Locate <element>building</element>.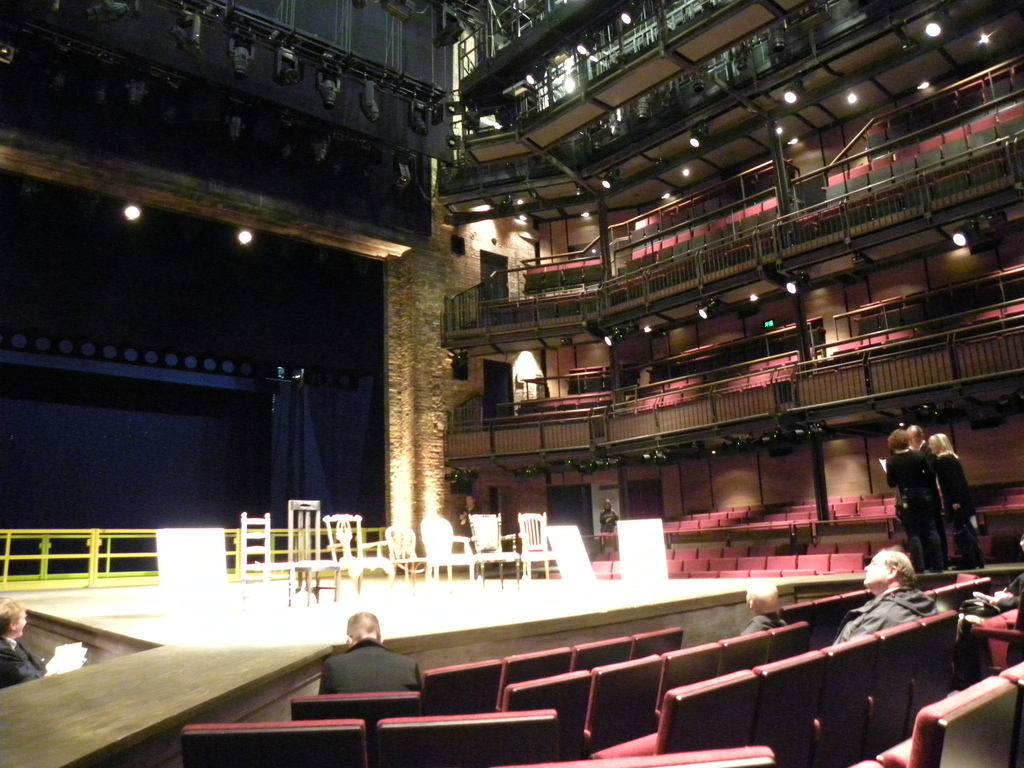
Bounding box: region(1, 1, 1023, 767).
